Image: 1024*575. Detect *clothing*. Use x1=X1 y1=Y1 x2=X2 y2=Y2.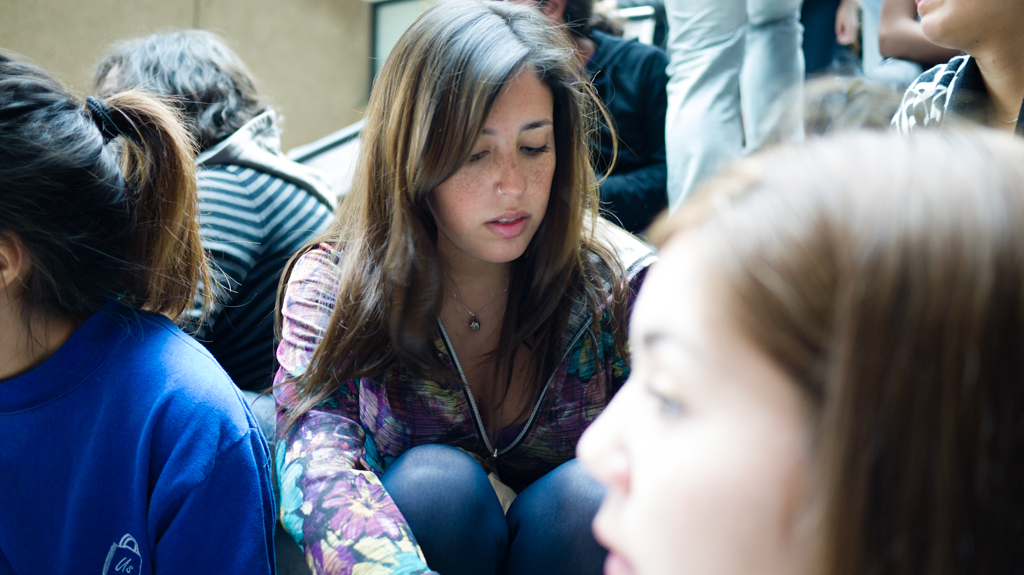
x1=0 y1=294 x2=290 y2=574.
